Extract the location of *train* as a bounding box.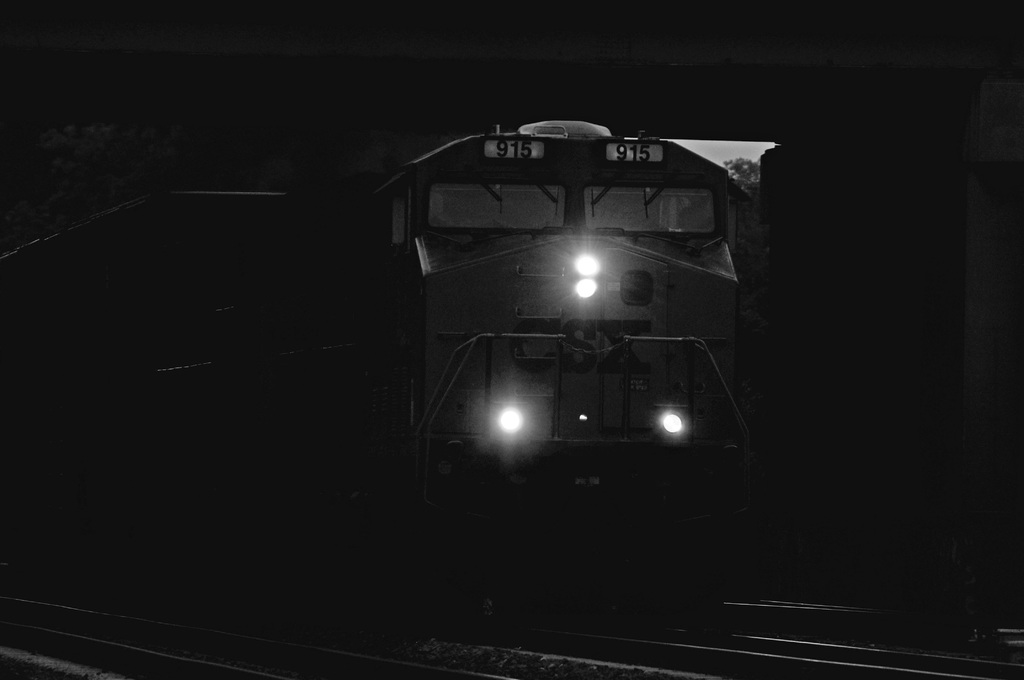
BBox(0, 111, 760, 611).
